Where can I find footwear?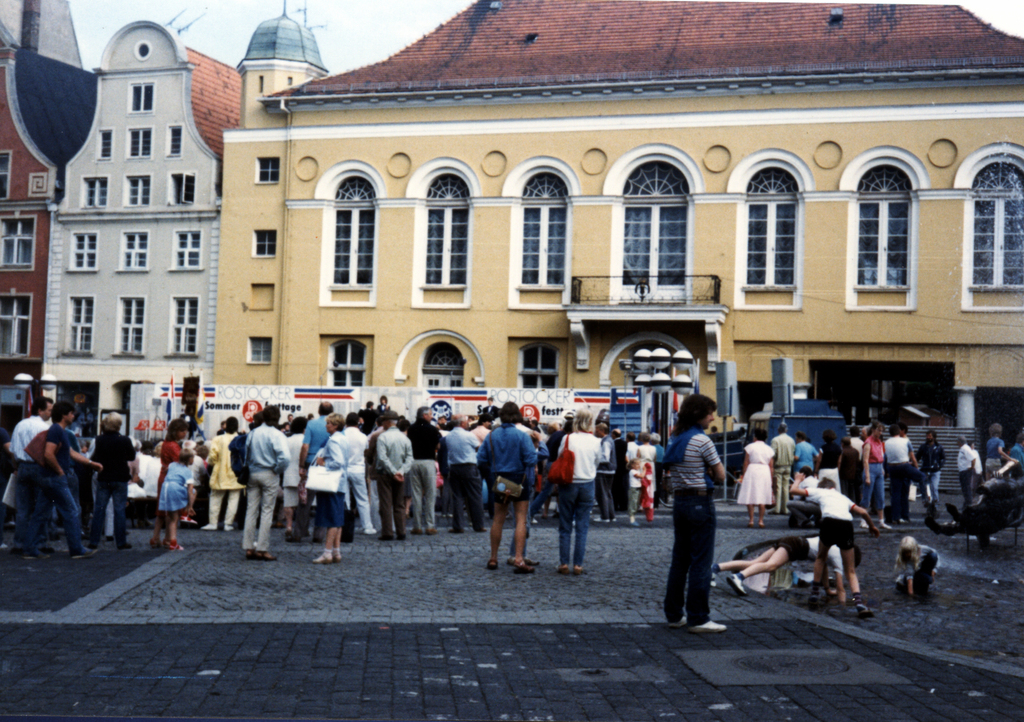
You can find it at 107 533 115 539.
